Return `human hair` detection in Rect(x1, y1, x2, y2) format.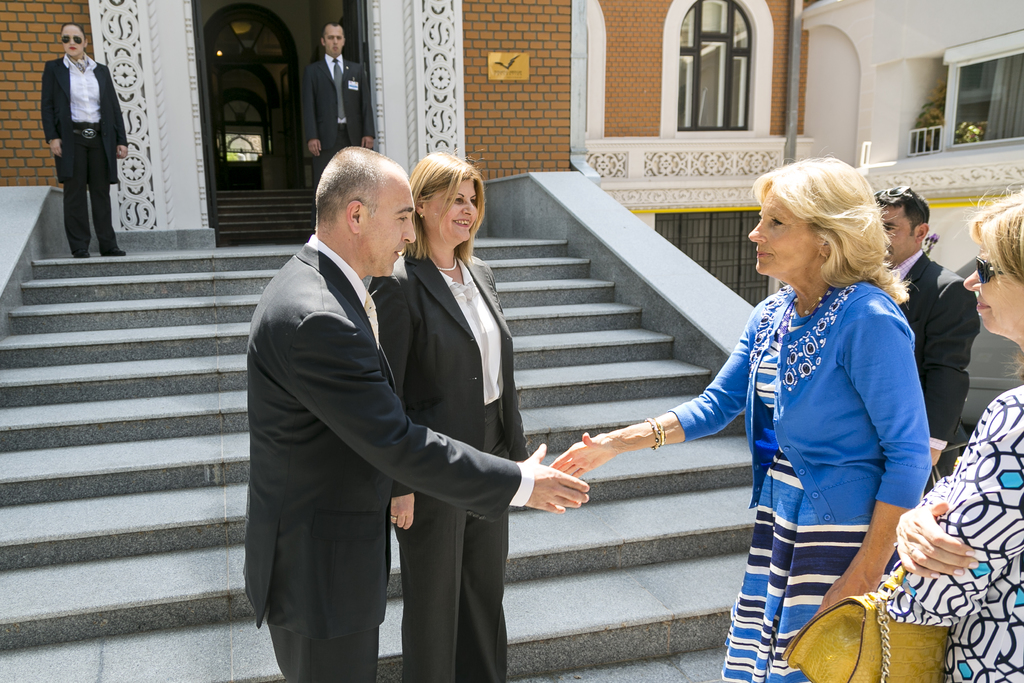
Rect(59, 22, 86, 49).
